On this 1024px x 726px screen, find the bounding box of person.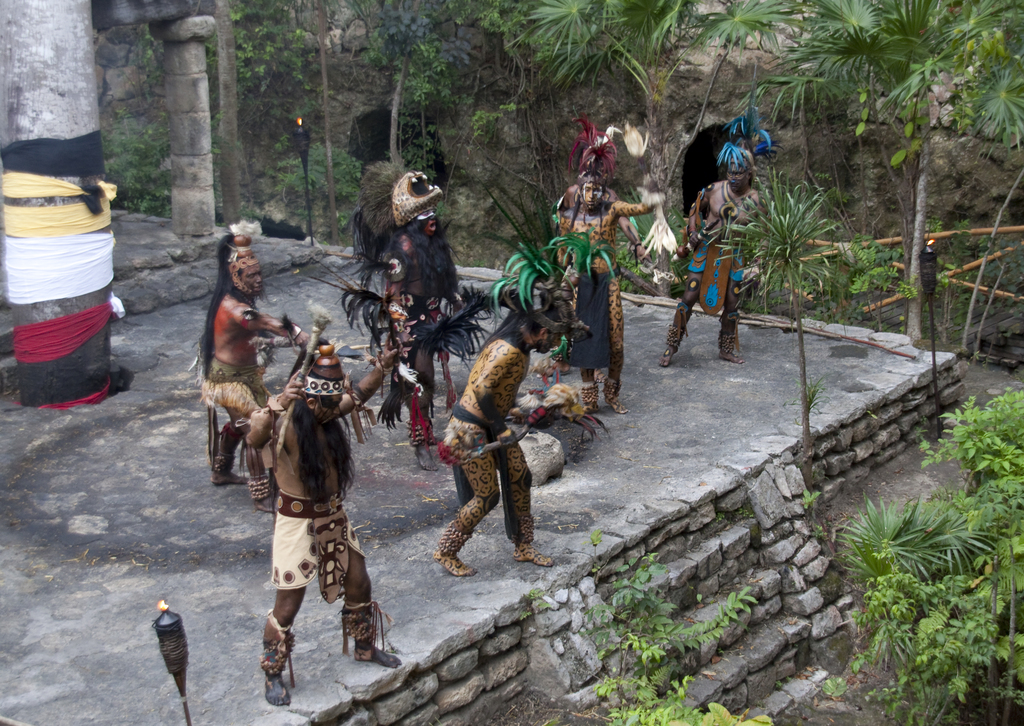
Bounding box: {"left": 245, "top": 343, "right": 401, "bottom": 722}.
